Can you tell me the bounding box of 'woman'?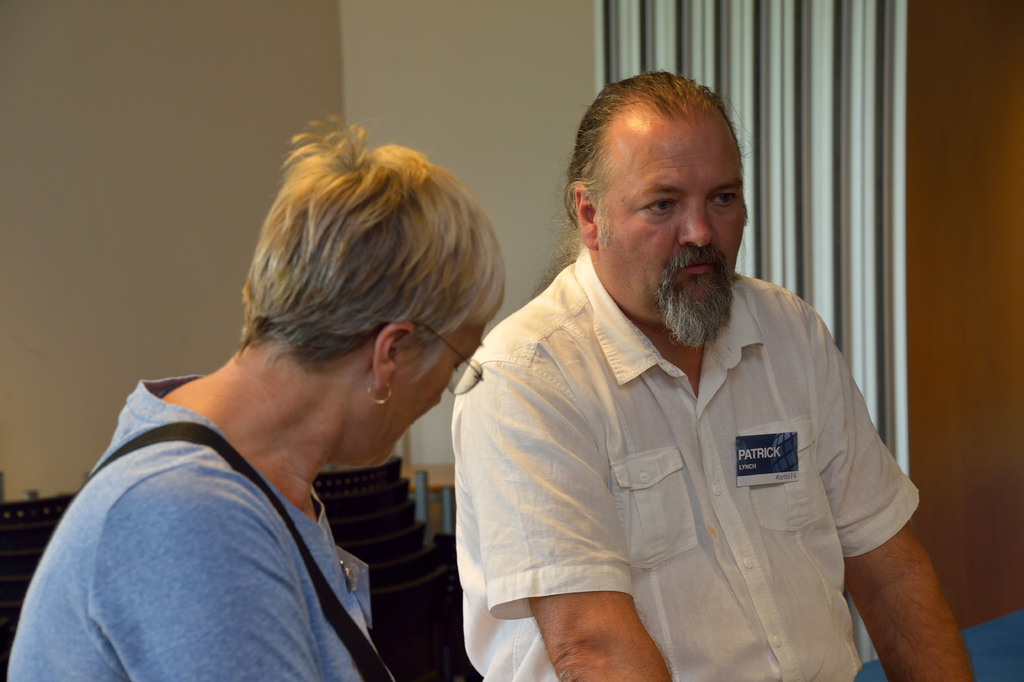
<box>22,110,513,681</box>.
